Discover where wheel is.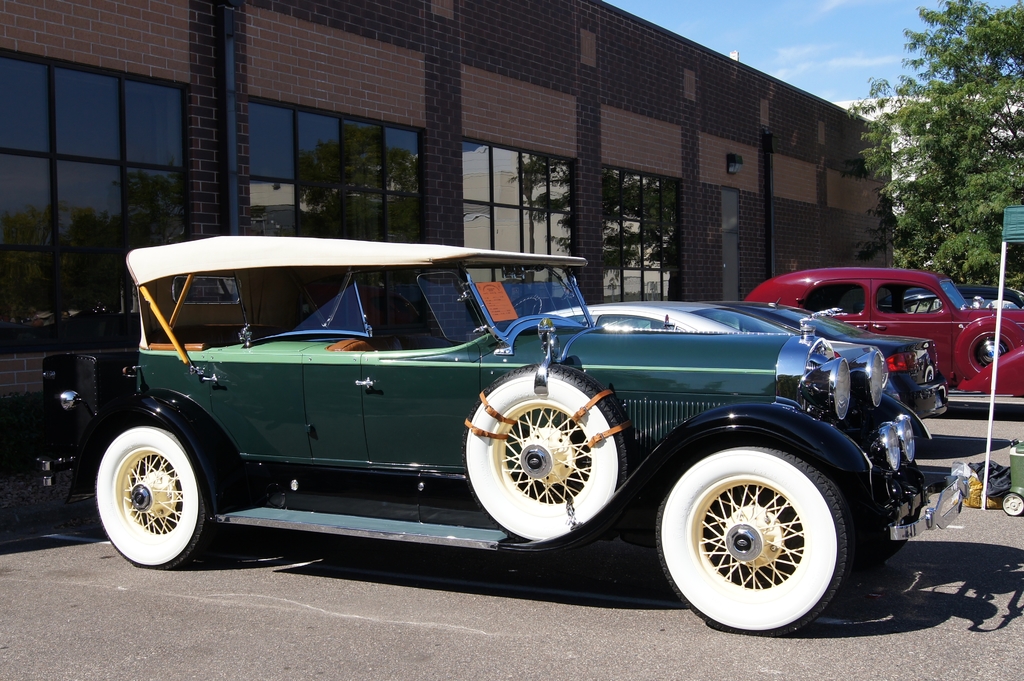
Discovered at select_region(972, 339, 1012, 369).
